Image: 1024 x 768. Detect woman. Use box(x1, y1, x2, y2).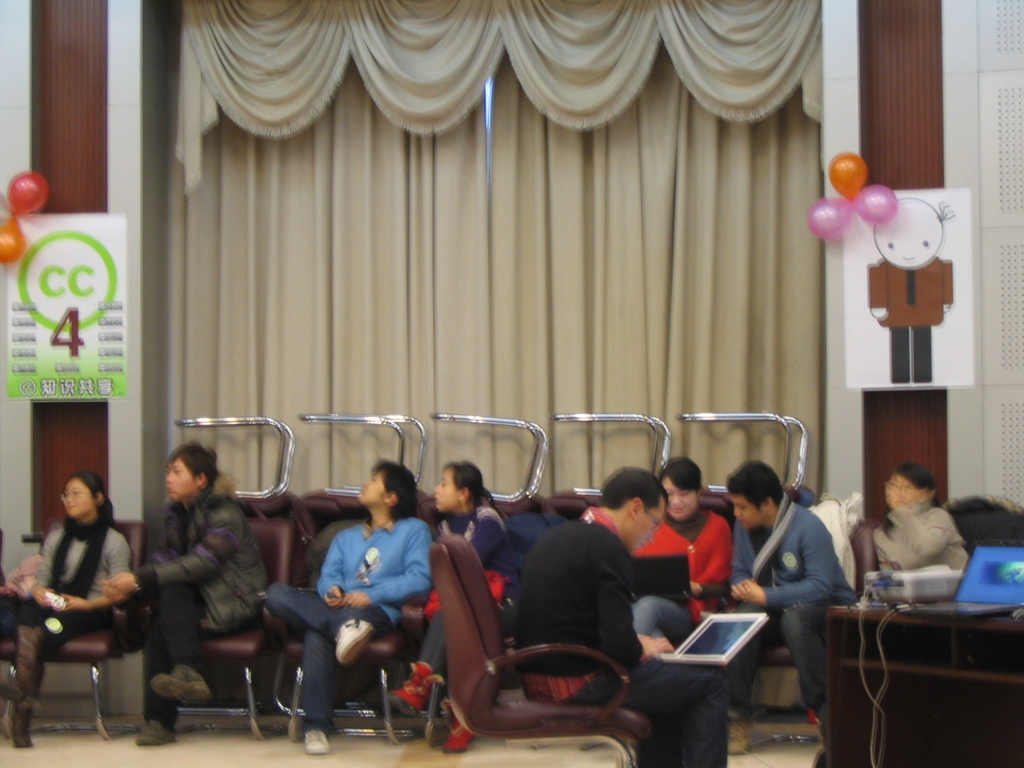
box(0, 474, 137, 753).
